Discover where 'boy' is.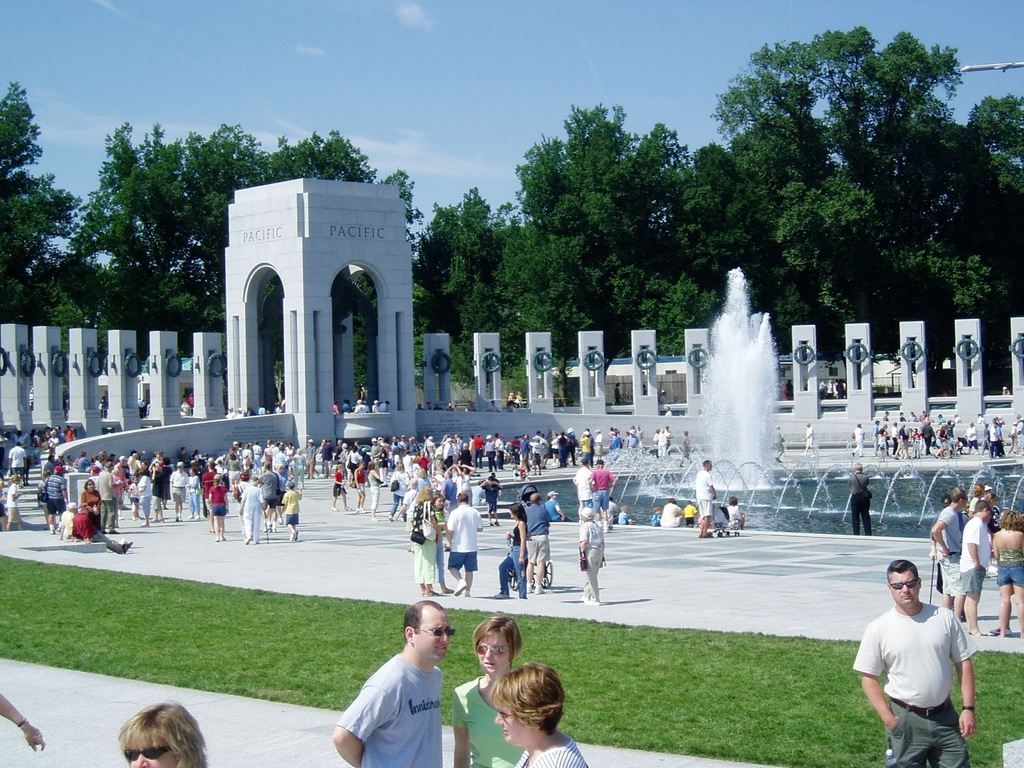
Discovered at 326:584:458:763.
